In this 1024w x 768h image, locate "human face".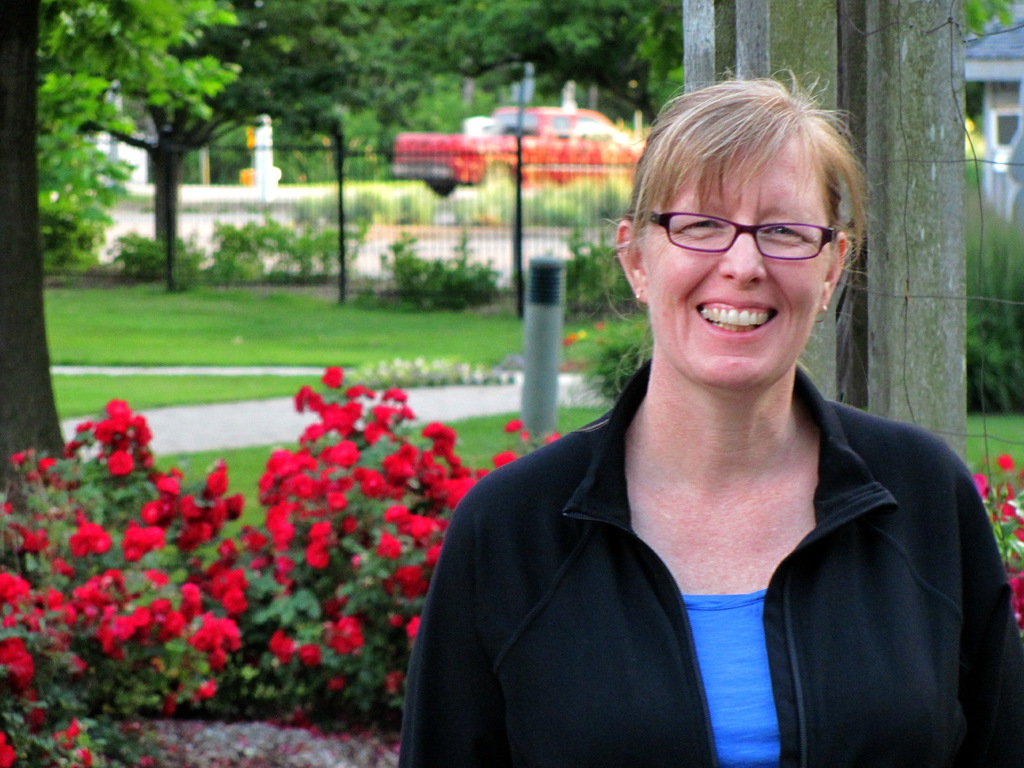
Bounding box: left=639, top=127, right=839, bottom=394.
